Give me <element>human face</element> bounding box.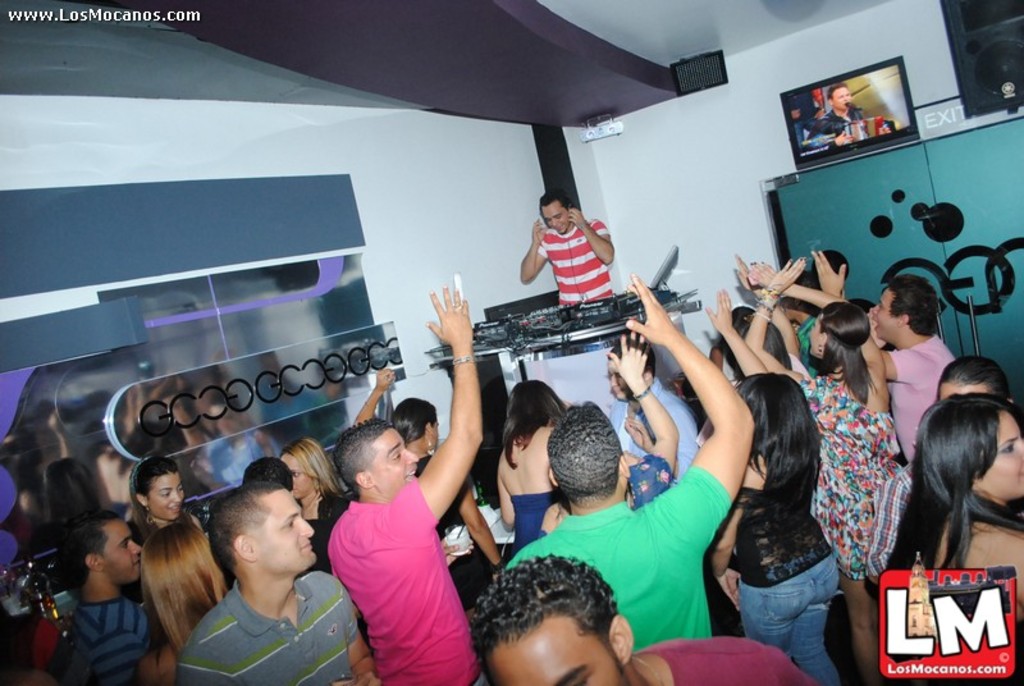
[809,312,826,357].
